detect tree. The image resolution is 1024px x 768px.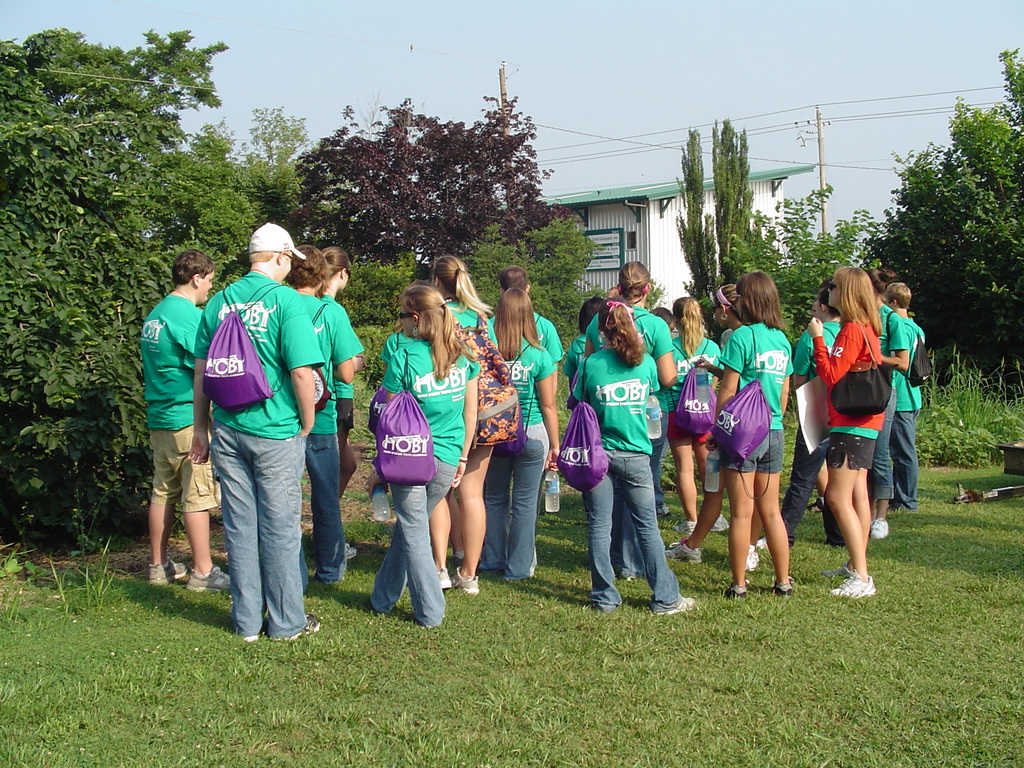
BBox(676, 117, 755, 318).
